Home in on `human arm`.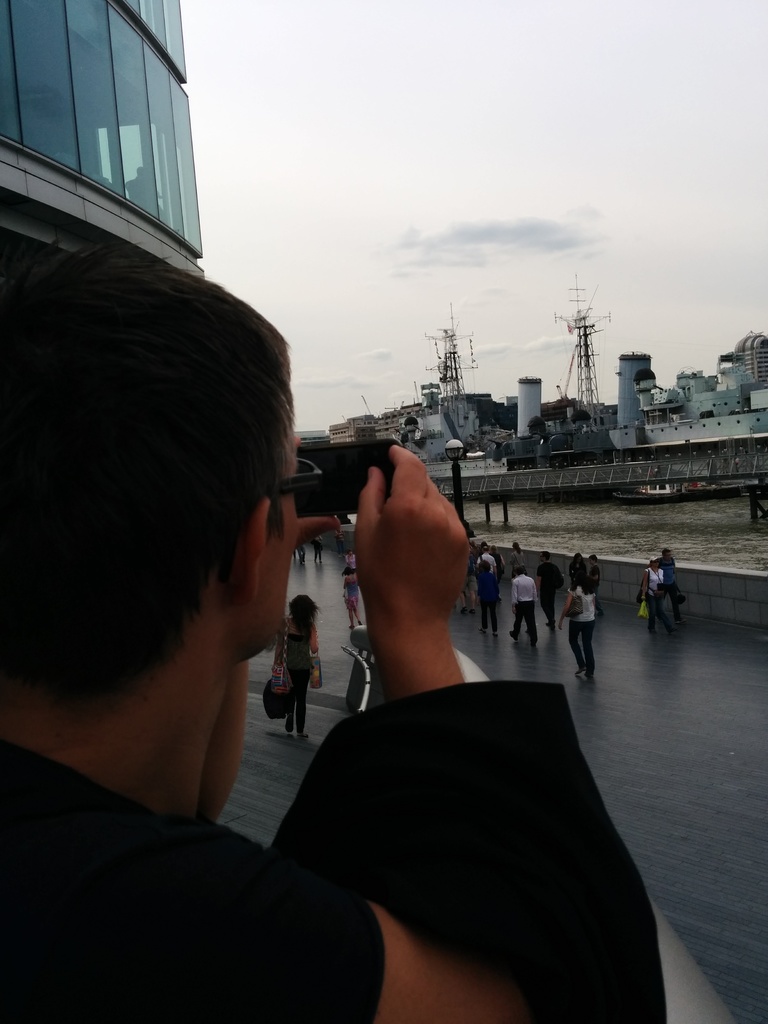
Homed in at box=[636, 565, 655, 605].
